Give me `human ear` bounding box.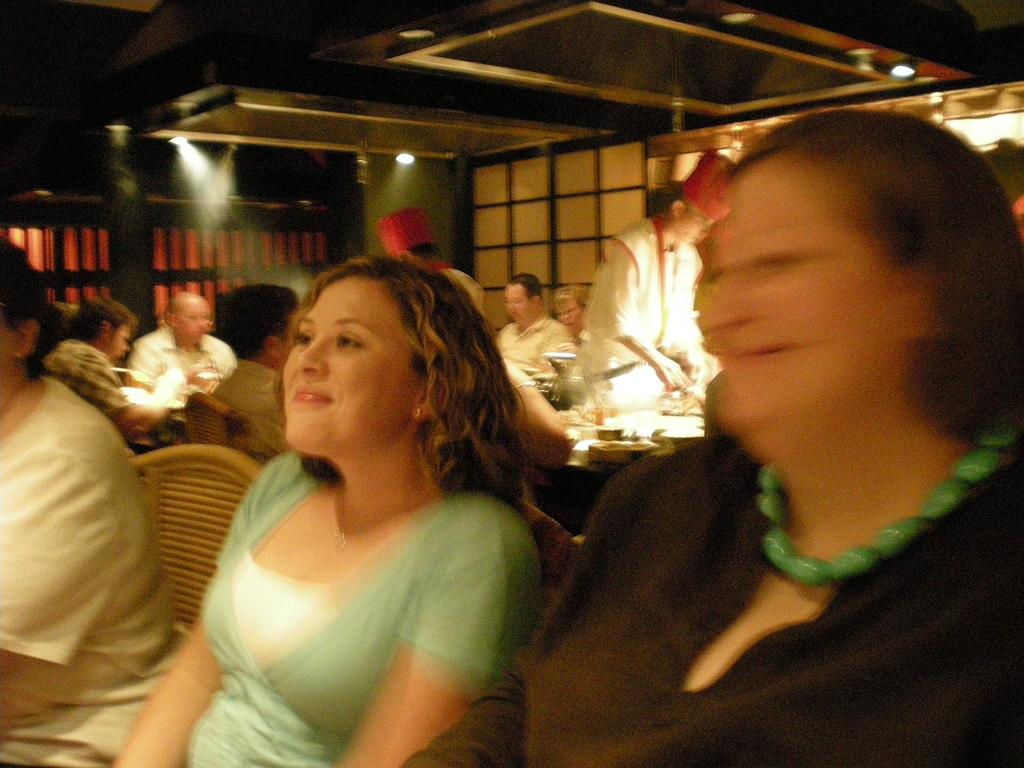
531 294 545 303.
